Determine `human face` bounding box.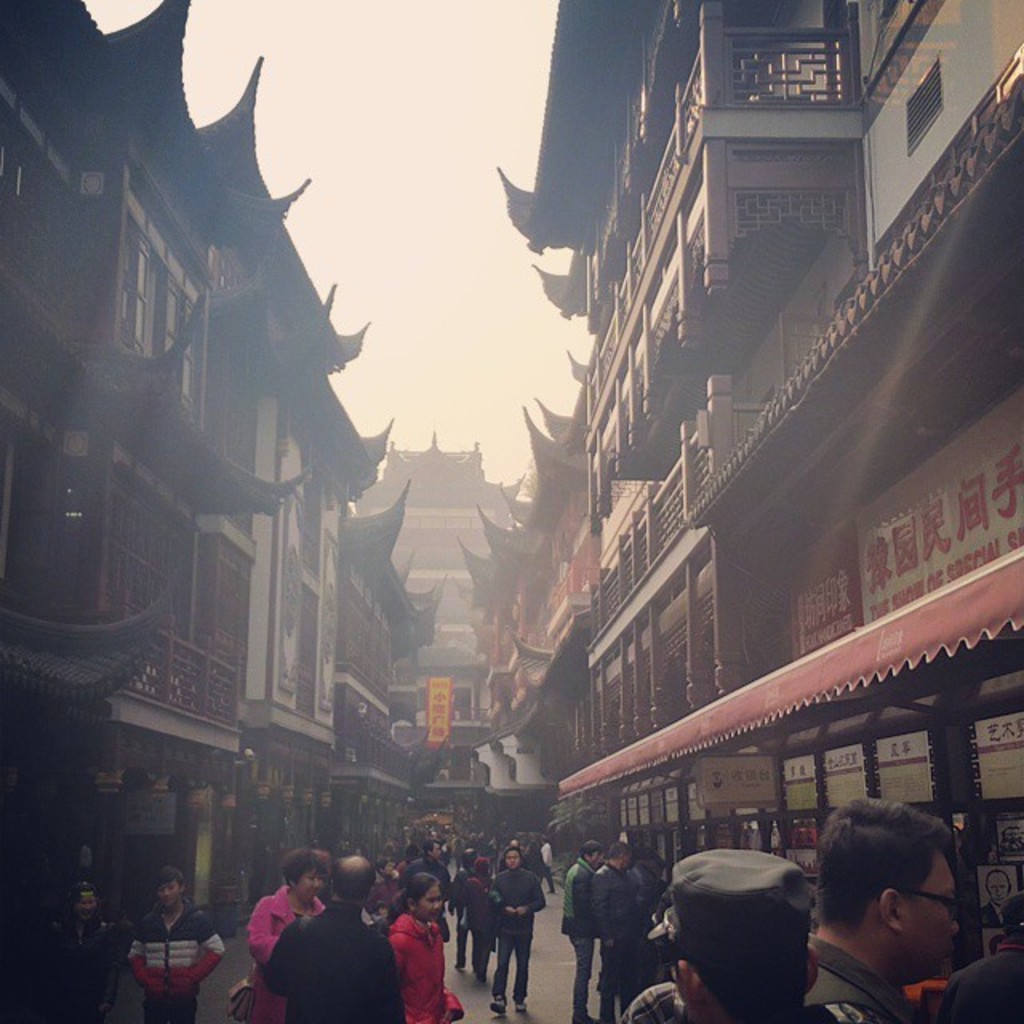
Determined: region(157, 877, 178, 909).
